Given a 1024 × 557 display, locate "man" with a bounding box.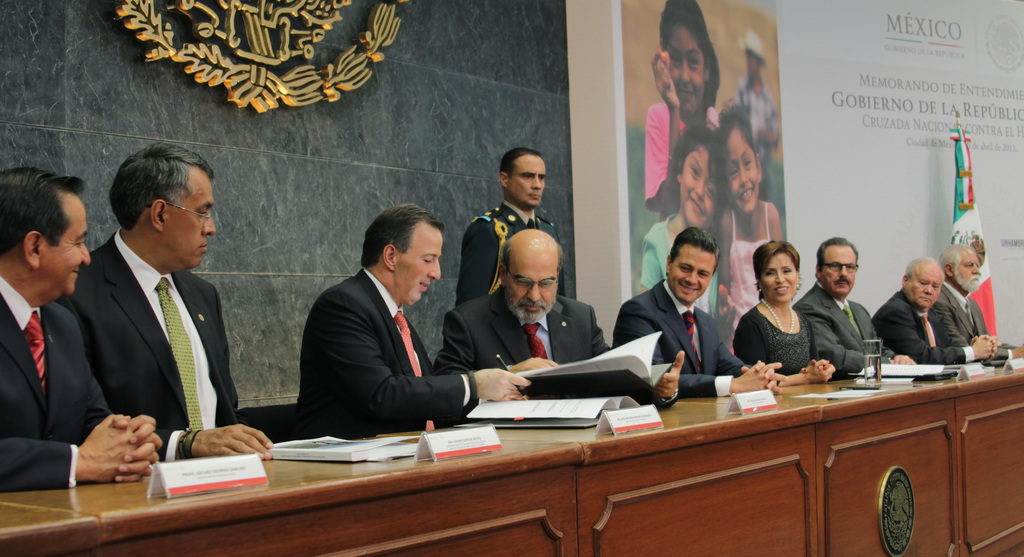
Located: crop(431, 228, 686, 411).
